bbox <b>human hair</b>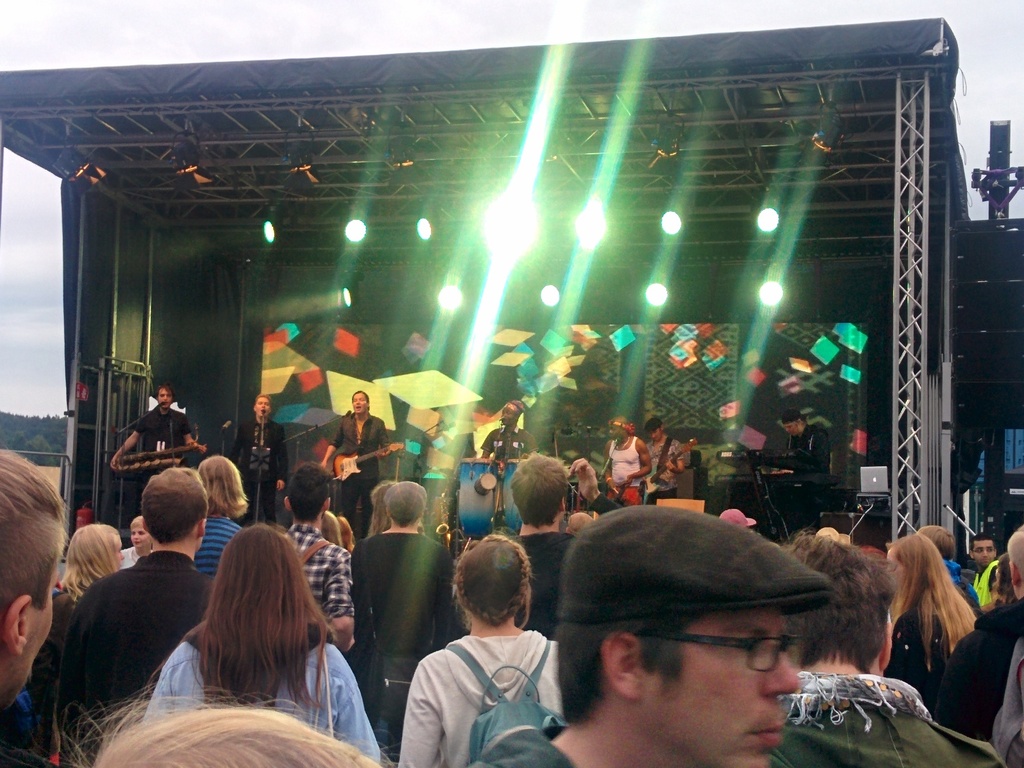
detection(657, 424, 662, 431)
